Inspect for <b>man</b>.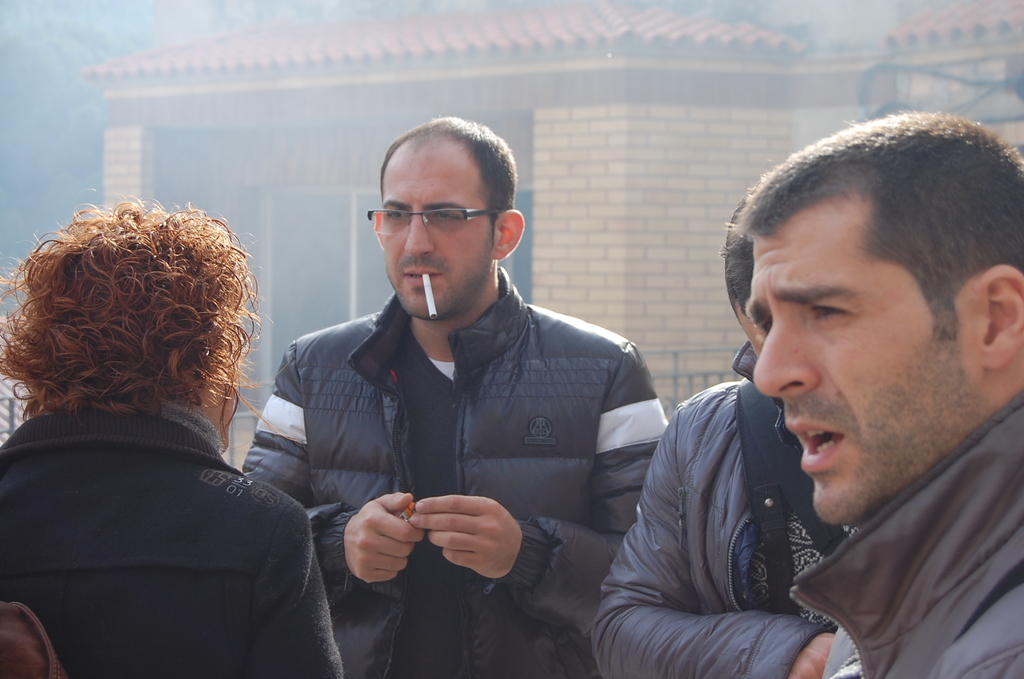
Inspection: BBox(719, 108, 1023, 678).
